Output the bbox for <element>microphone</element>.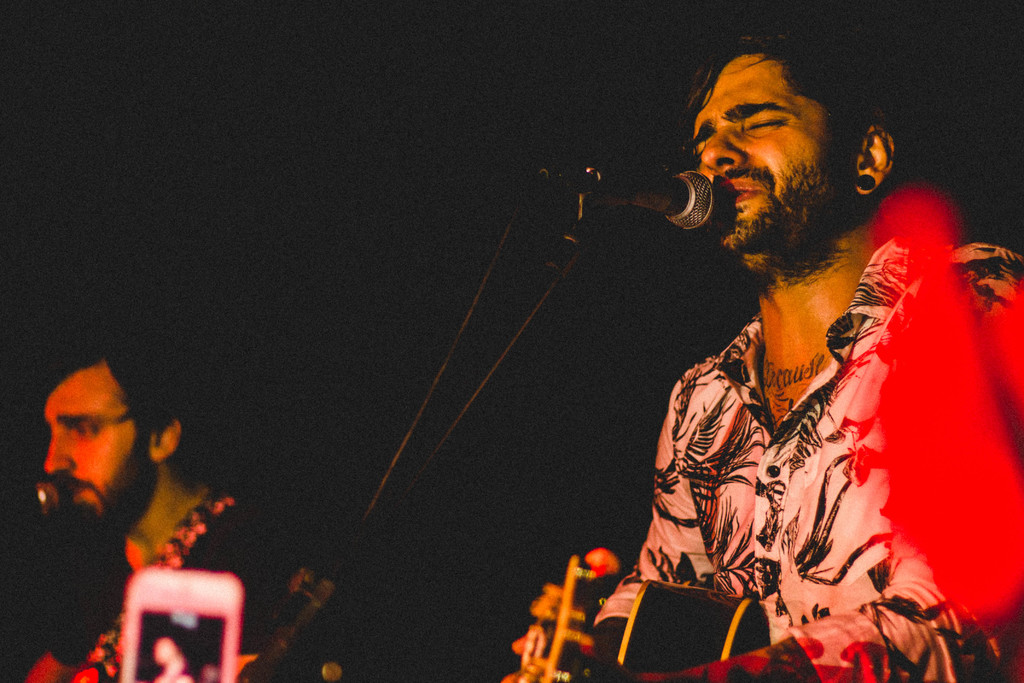
<bbox>0, 484, 64, 521</bbox>.
